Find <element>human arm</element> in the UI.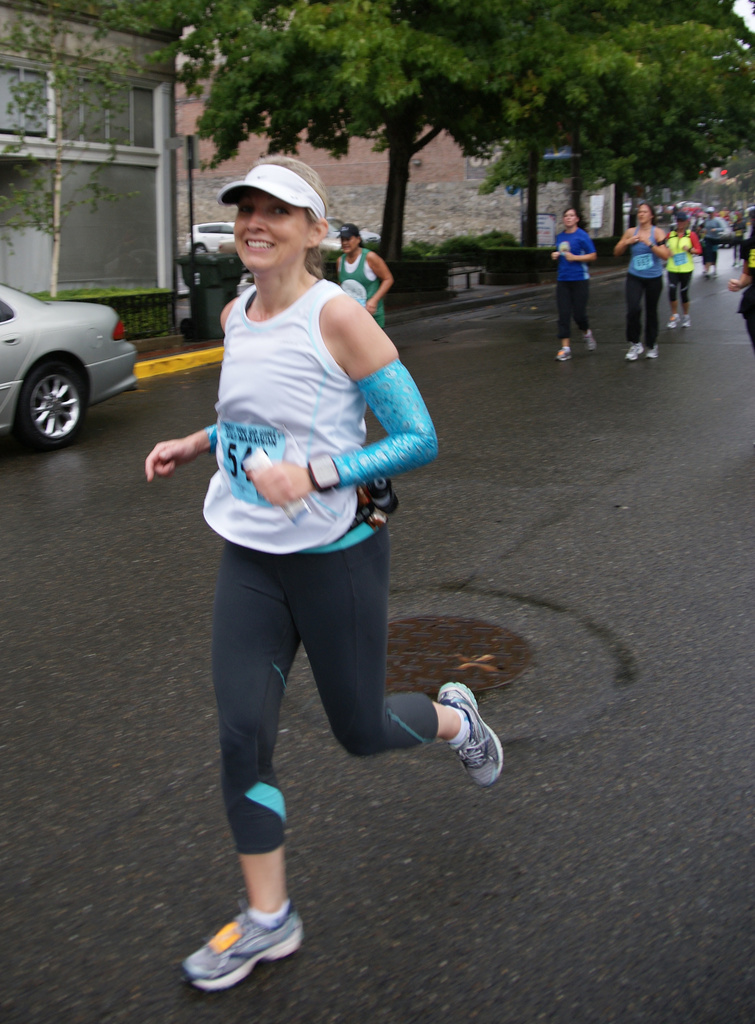
UI element at Rect(725, 239, 753, 293).
